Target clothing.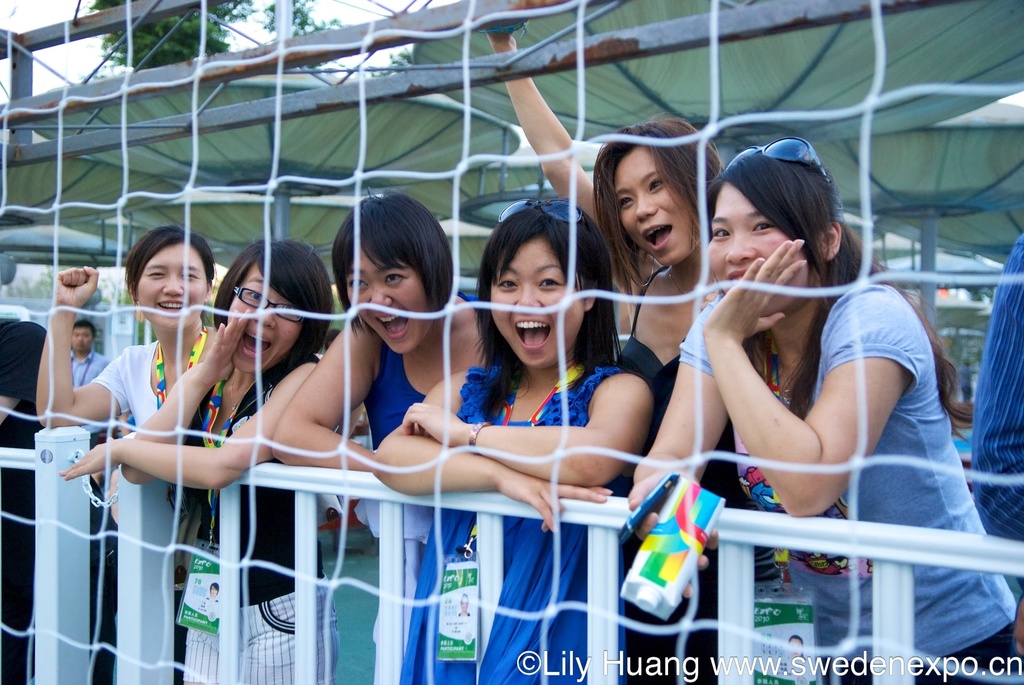
Target region: [353, 291, 464, 684].
